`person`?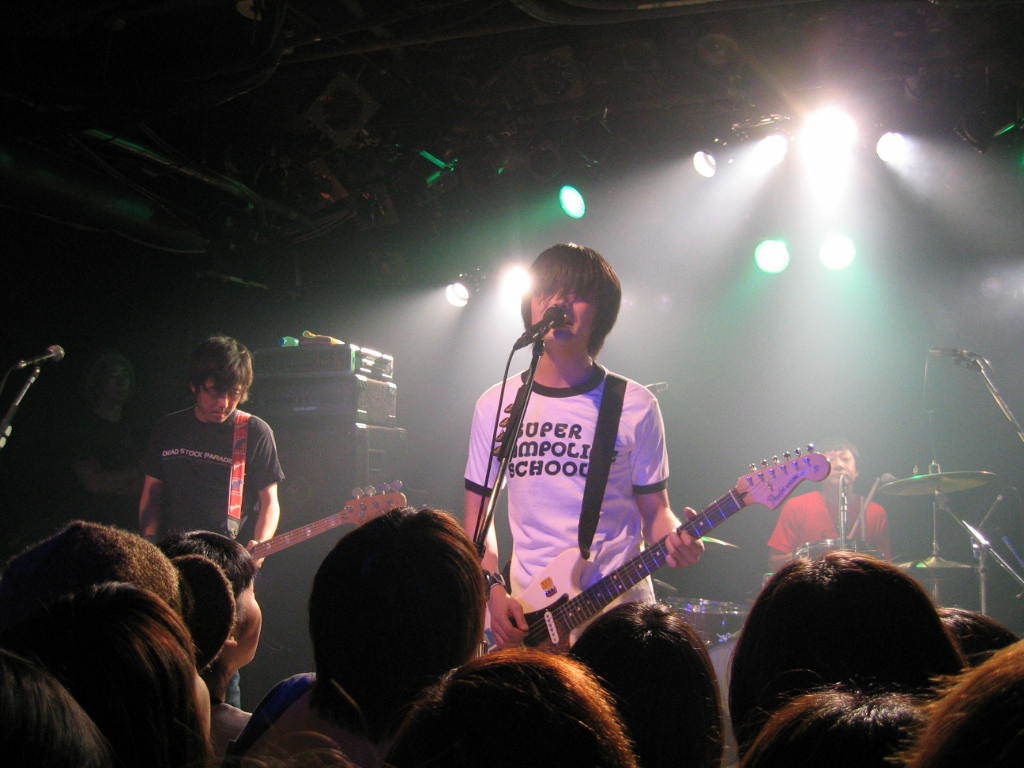
<region>469, 242, 784, 698</region>
